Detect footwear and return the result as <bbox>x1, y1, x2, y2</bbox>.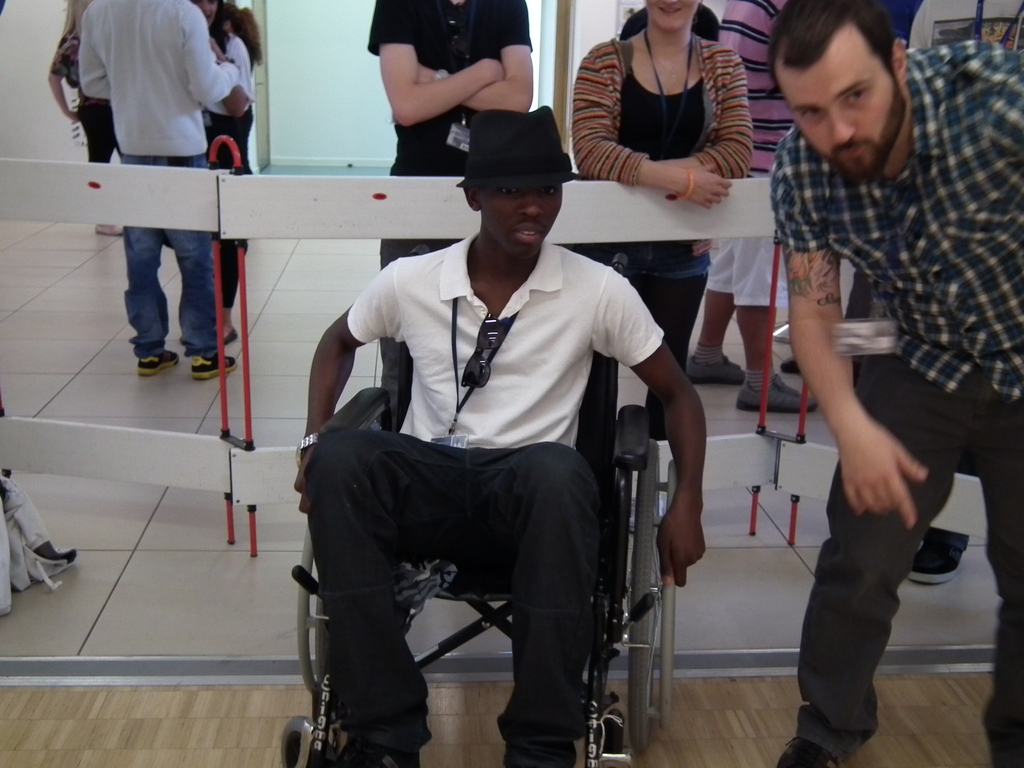
<bbox>908, 539, 971, 584</bbox>.
